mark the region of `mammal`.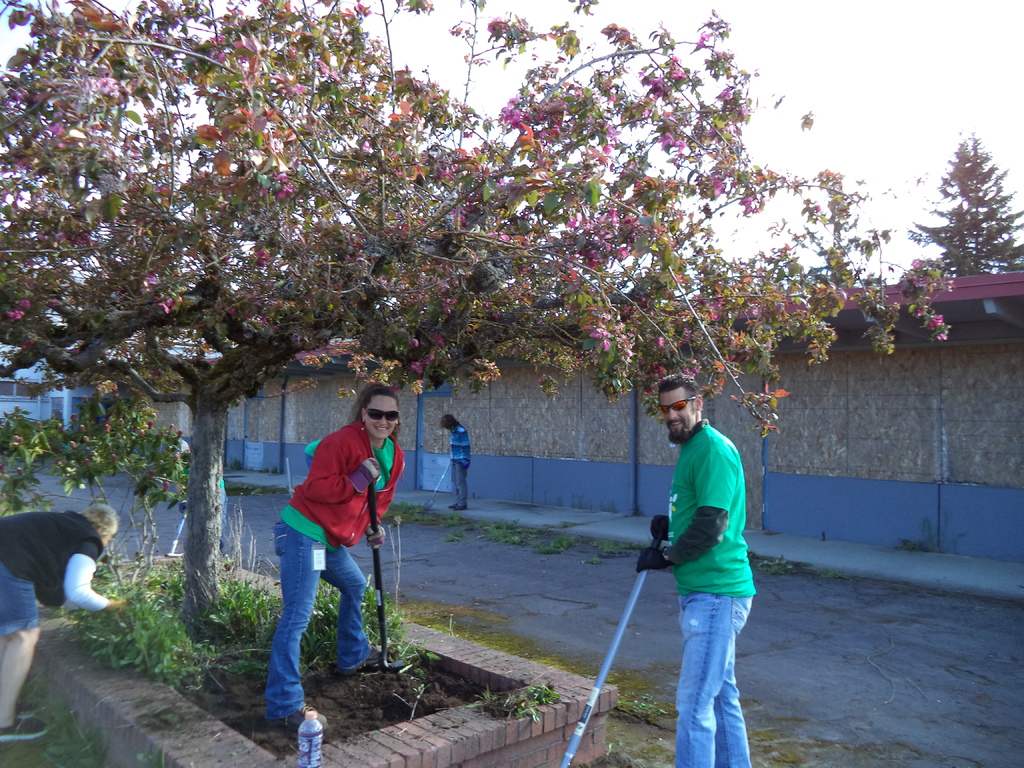
Region: [left=636, top=371, right=761, bottom=767].
